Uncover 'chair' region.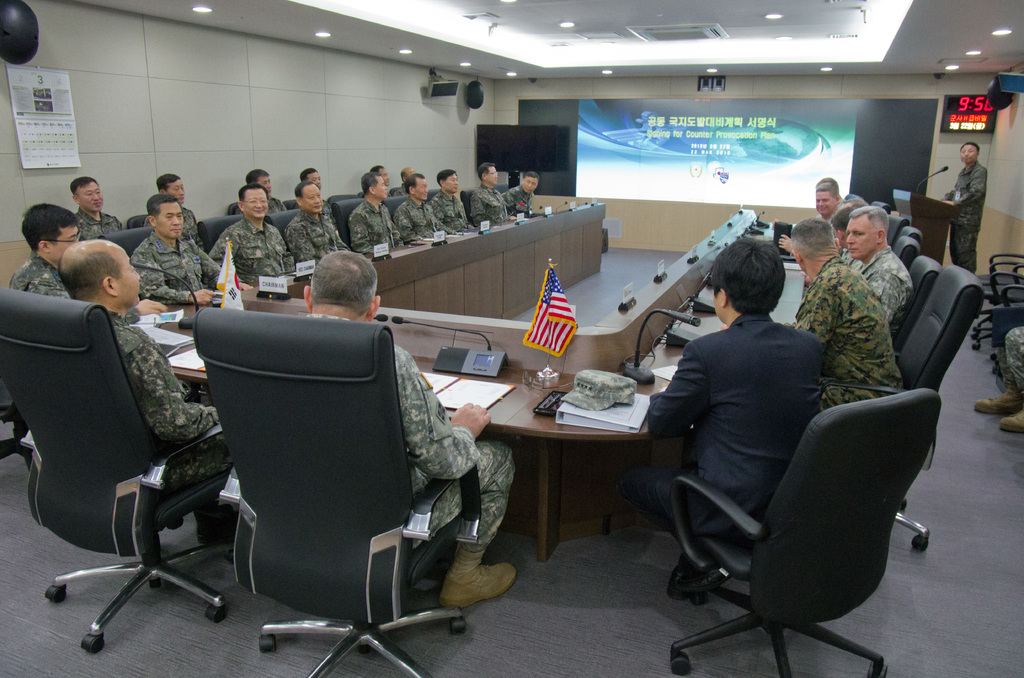
Uncovered: rect(0, 279, 229, 617).
